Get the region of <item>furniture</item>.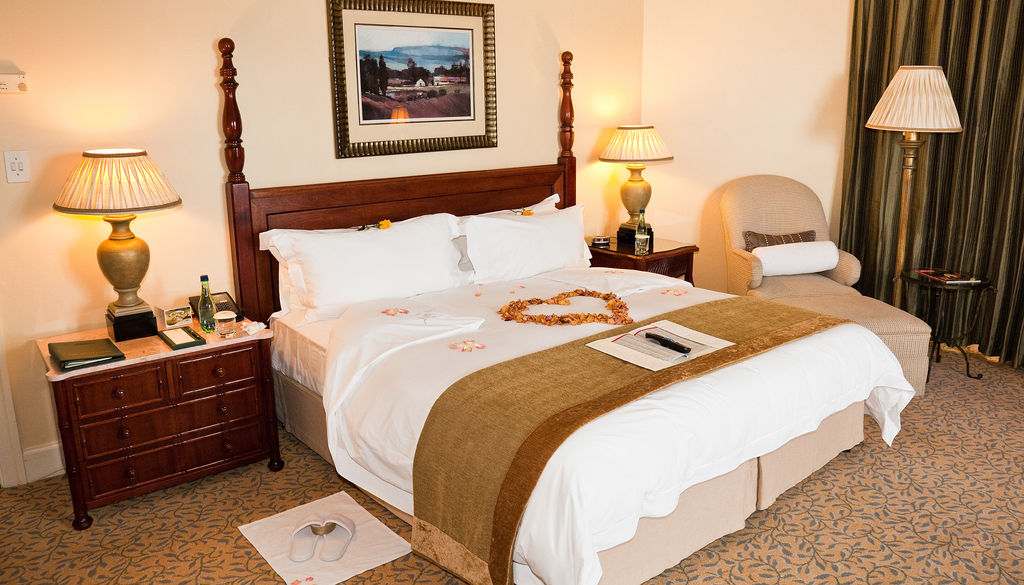
box=[583, 232, 698, 286].
